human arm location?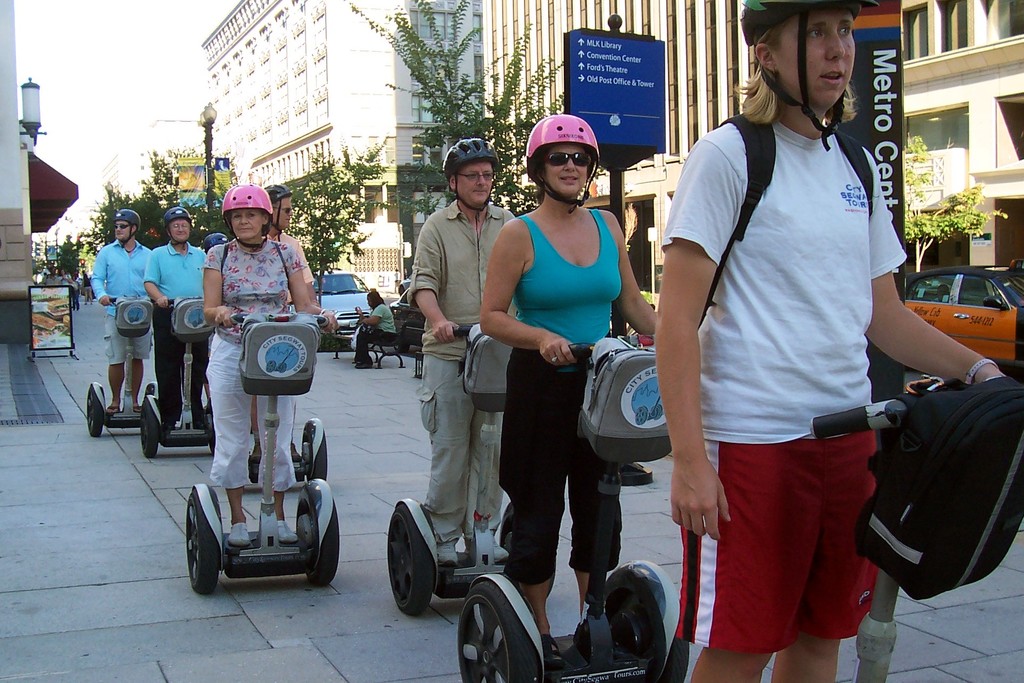
box(199, 243, 240, 331)
